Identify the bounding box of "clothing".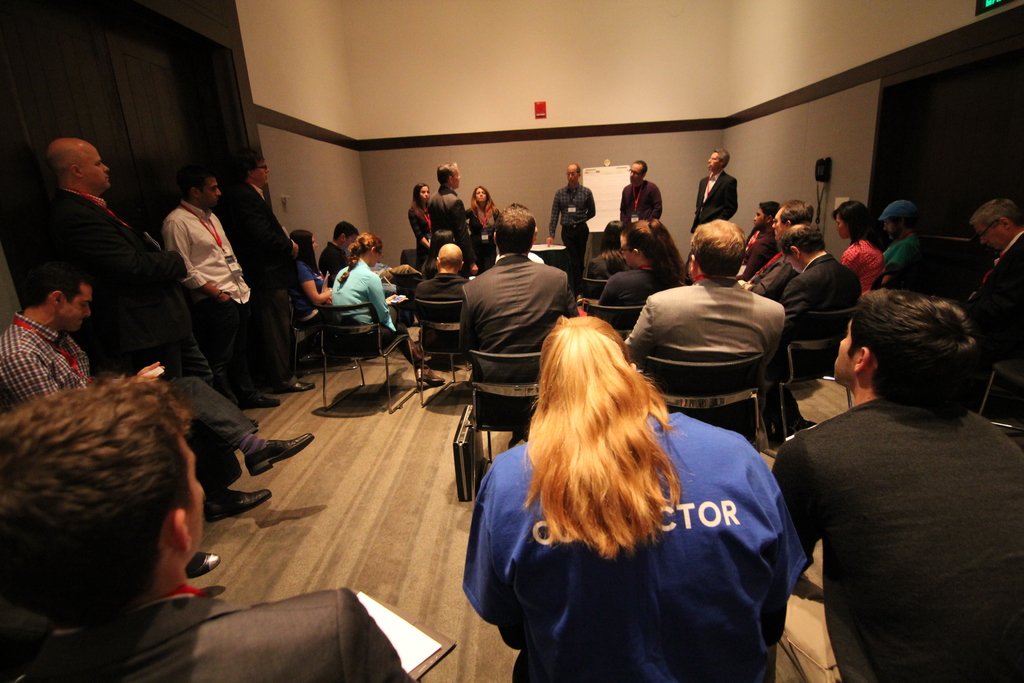
Rect(332, 254, 427, 374).
